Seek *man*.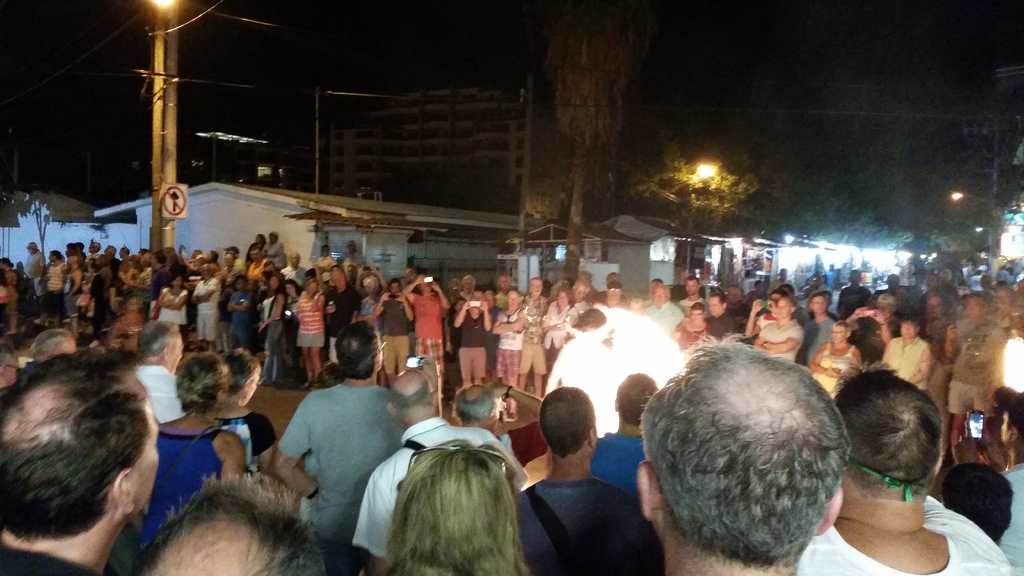
detection(953, 393, 1023, 575).
